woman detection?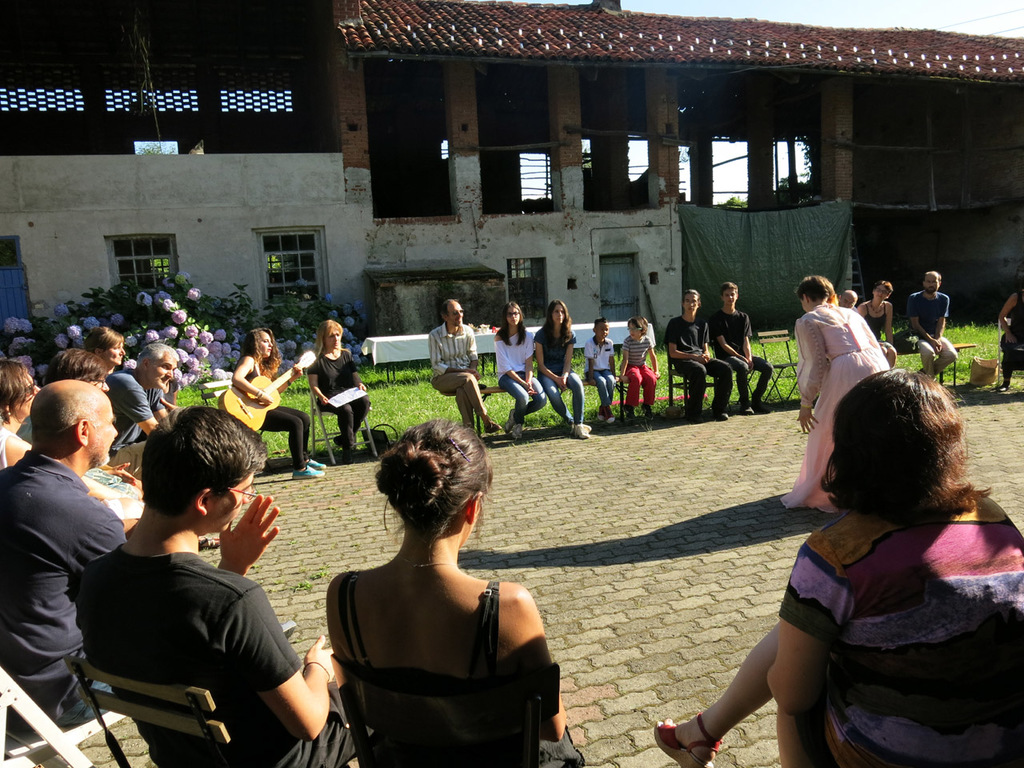
bbox(994, 276, 1023, 396)
